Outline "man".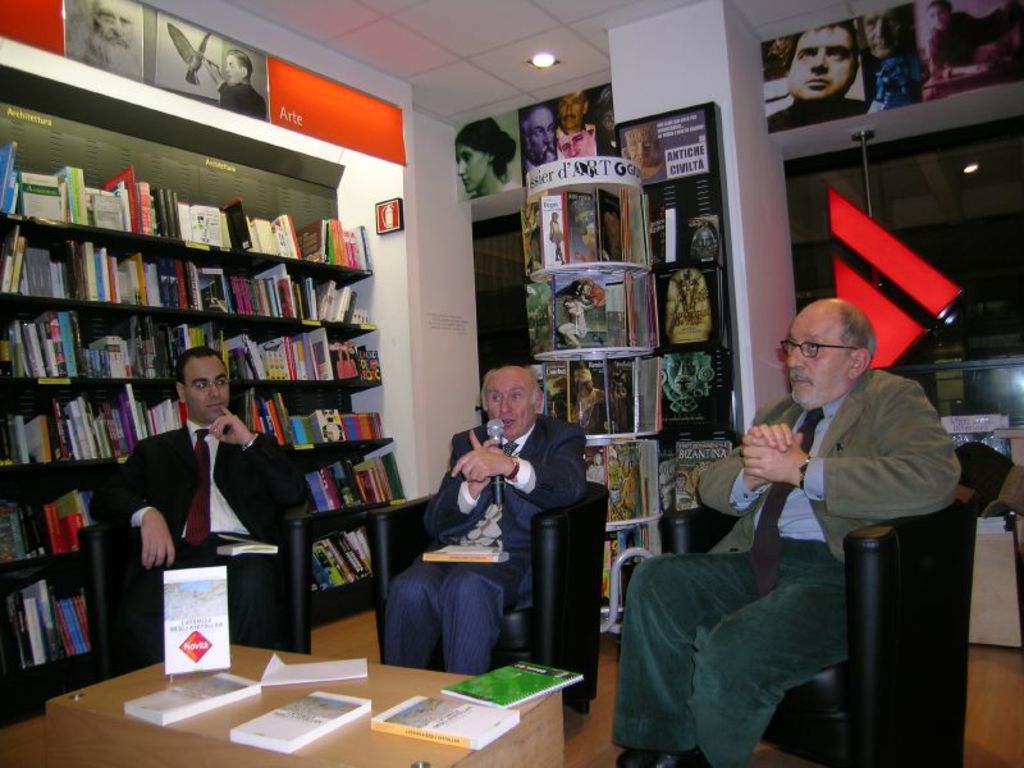
Outline: <box>524,105,556,177</box>.
